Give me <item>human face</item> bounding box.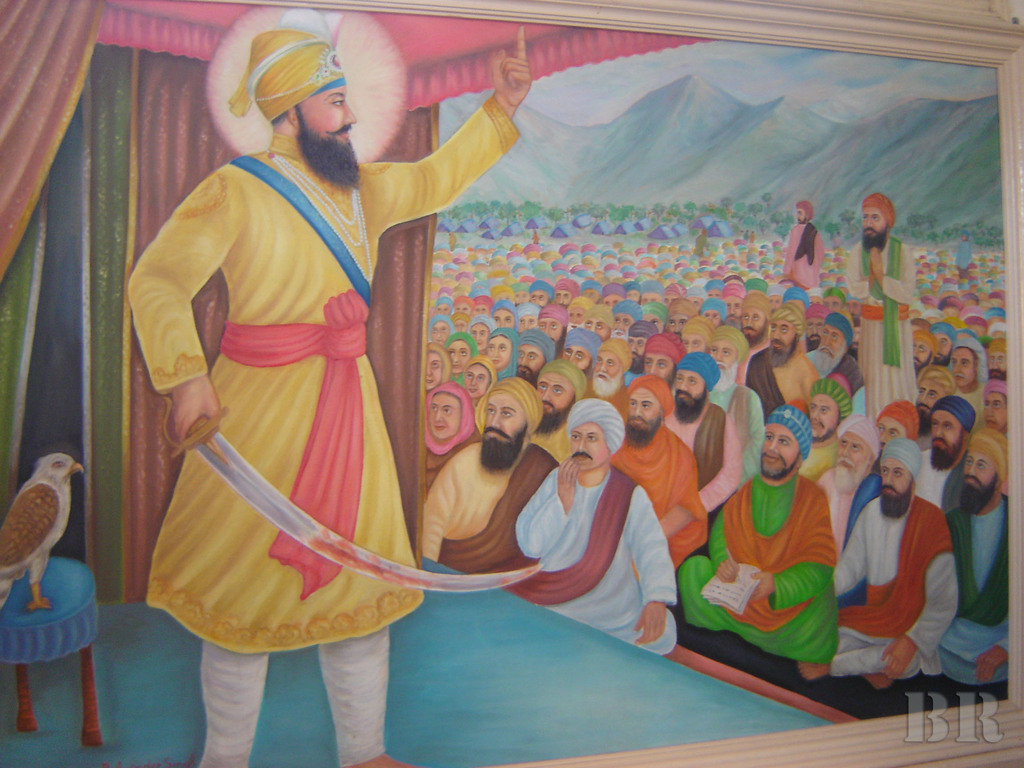
845,298,861,319.
